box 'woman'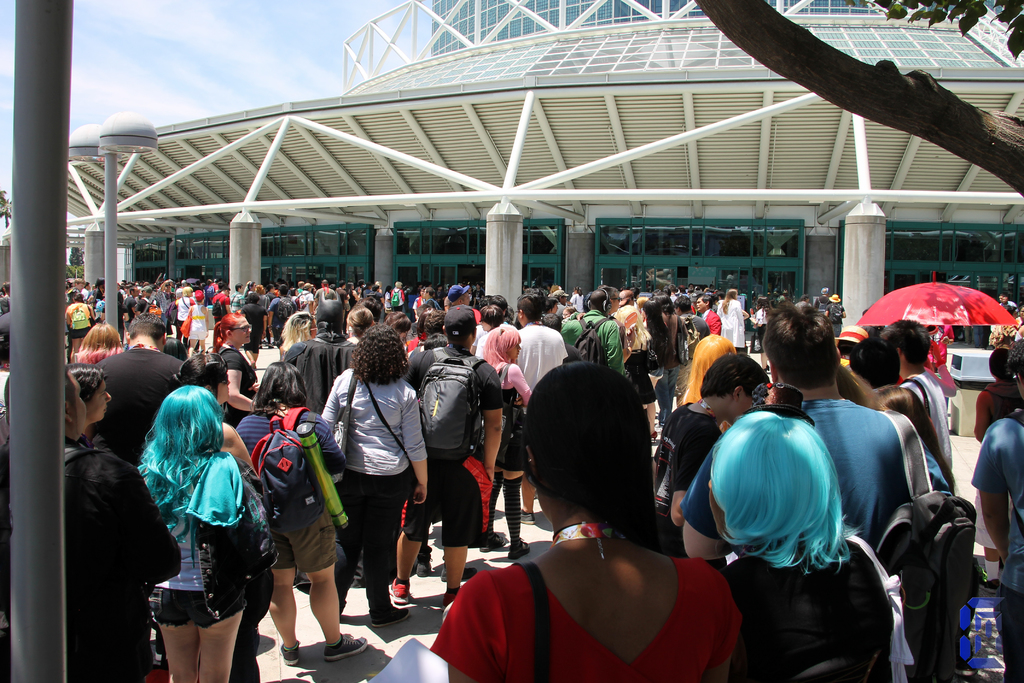
208, 311, 263, 419
